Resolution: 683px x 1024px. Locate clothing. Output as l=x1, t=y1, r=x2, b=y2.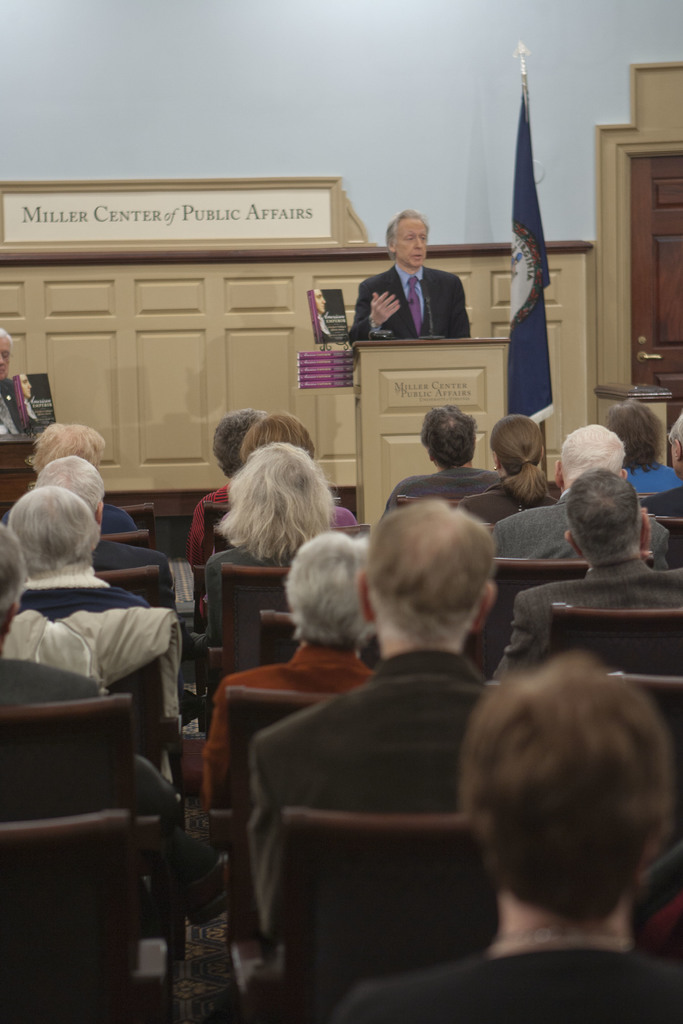
l=327, t=507, r=359, b=529.
